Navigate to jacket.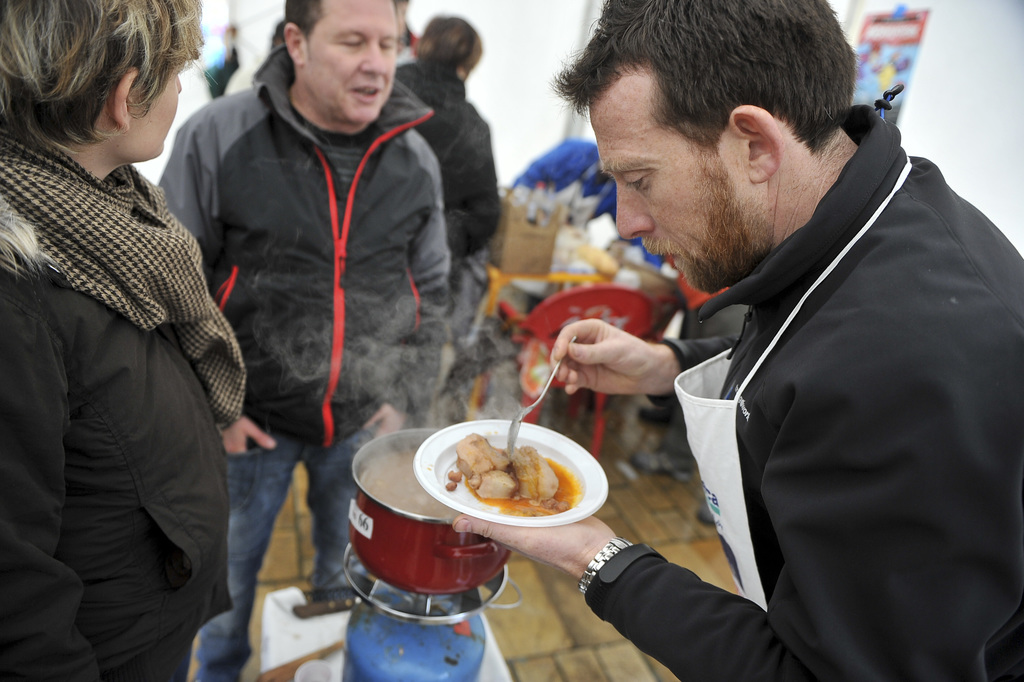
Navigation target: 393/63/505/256.
